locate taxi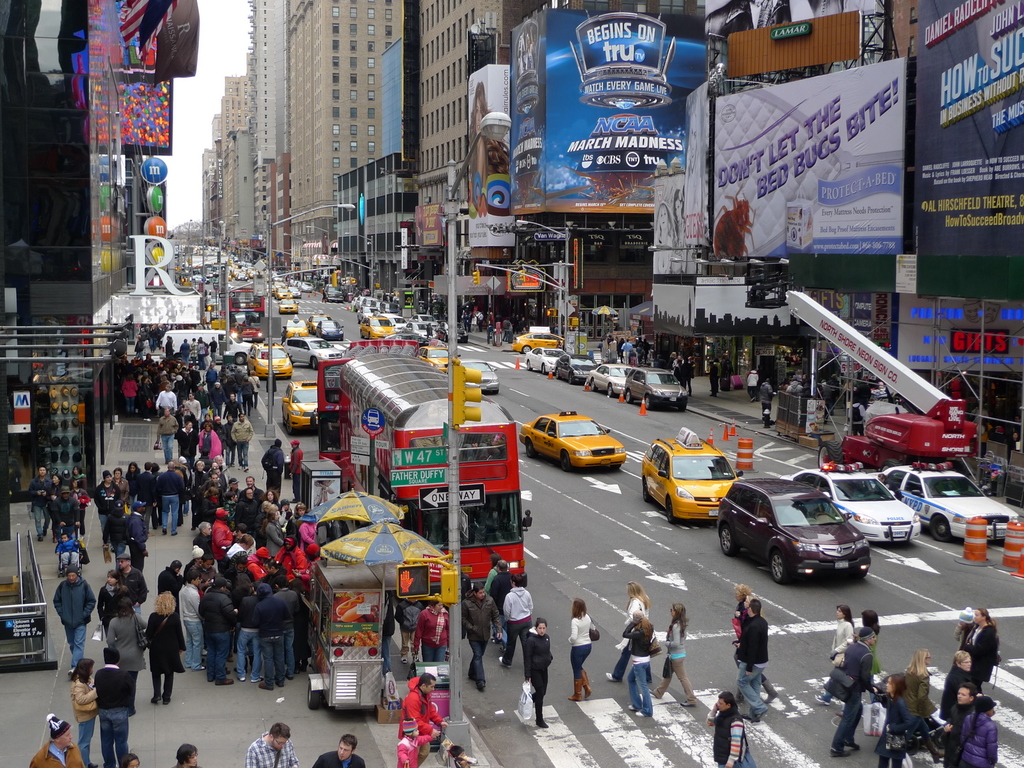
Rect(278, 380, 319, 432)
